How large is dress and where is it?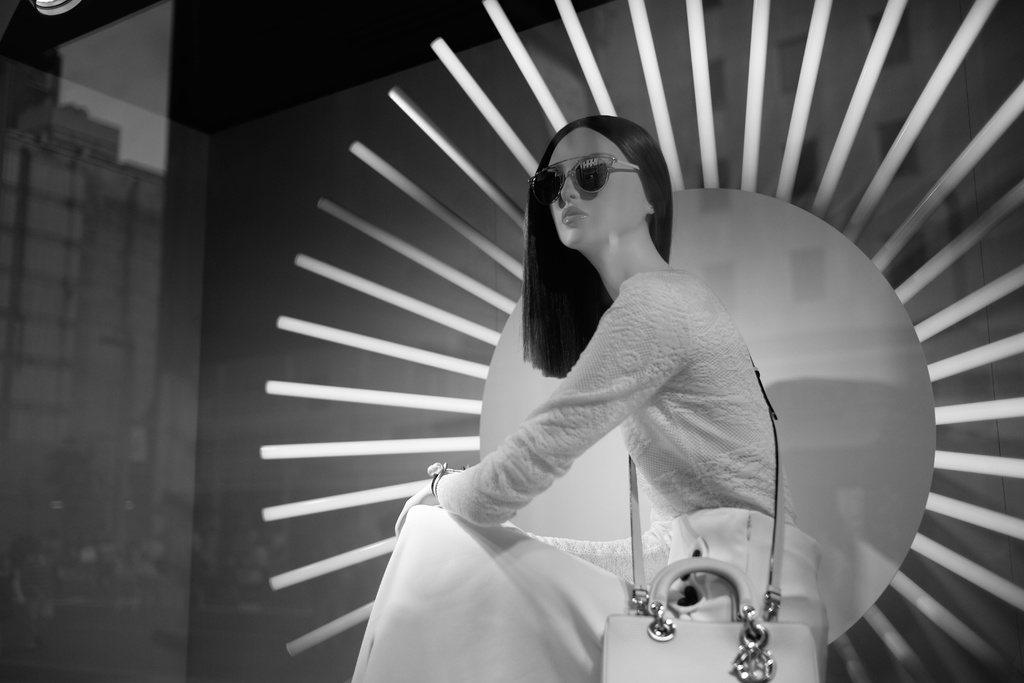
Bounding box: l=353, t=274, r=821, b=682.
